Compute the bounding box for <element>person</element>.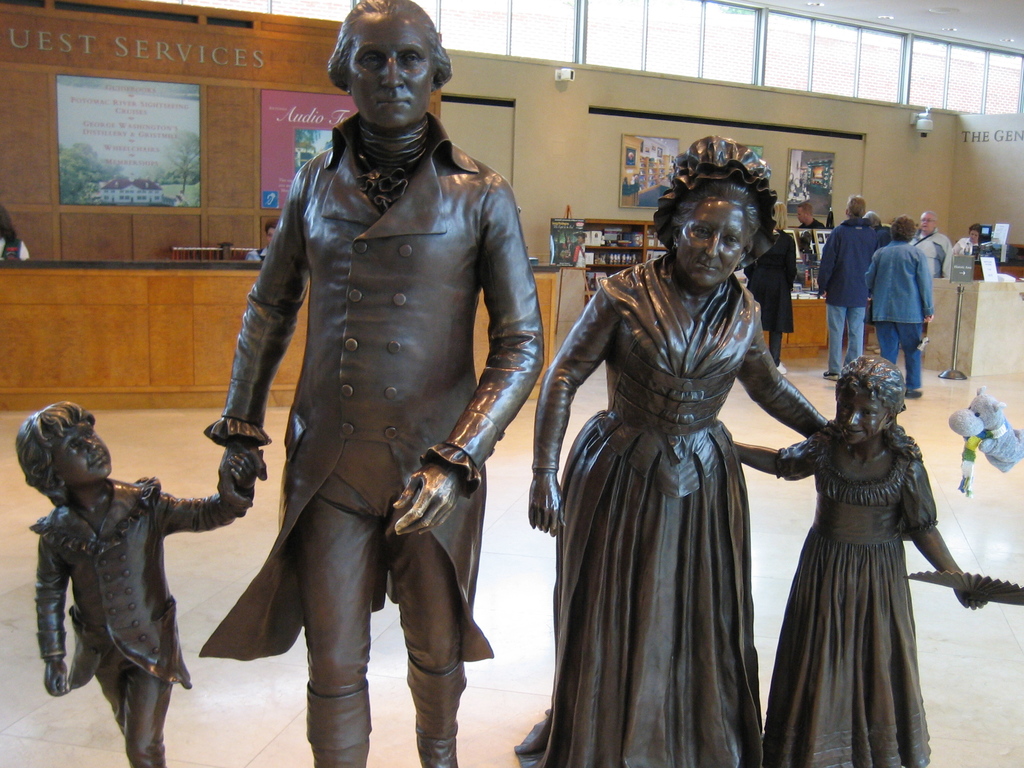
[861,214,937,399].
